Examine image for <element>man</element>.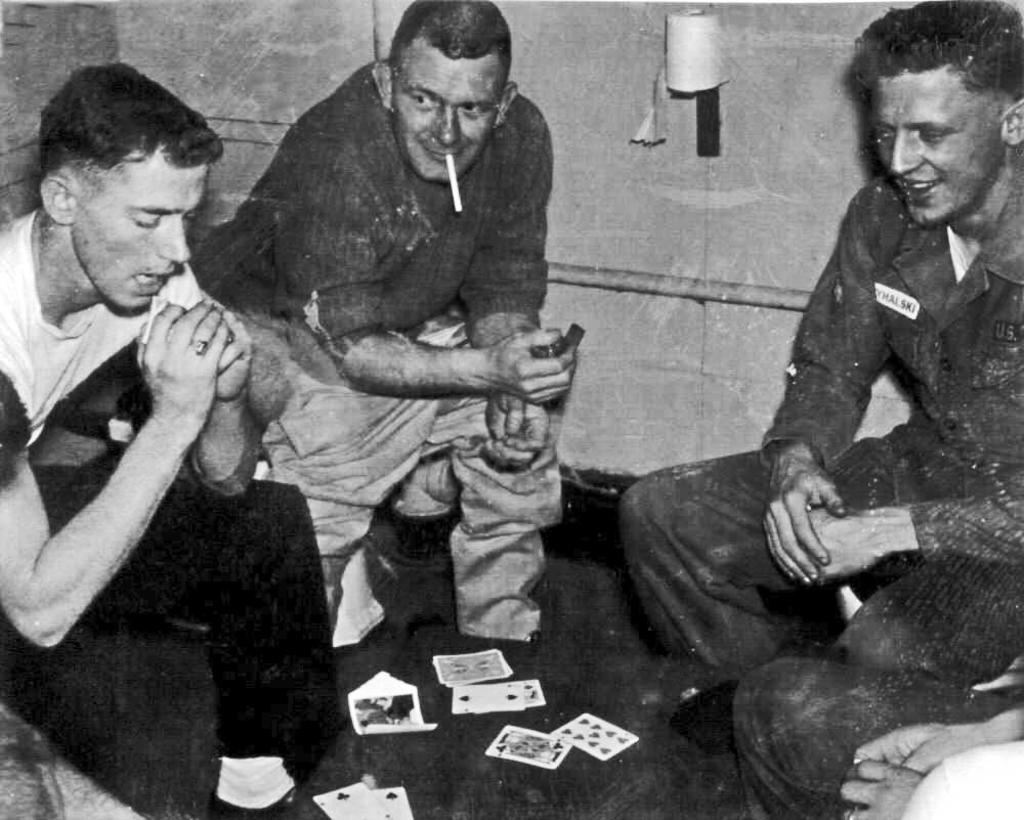
Examination result: [614,2,1023,670].
